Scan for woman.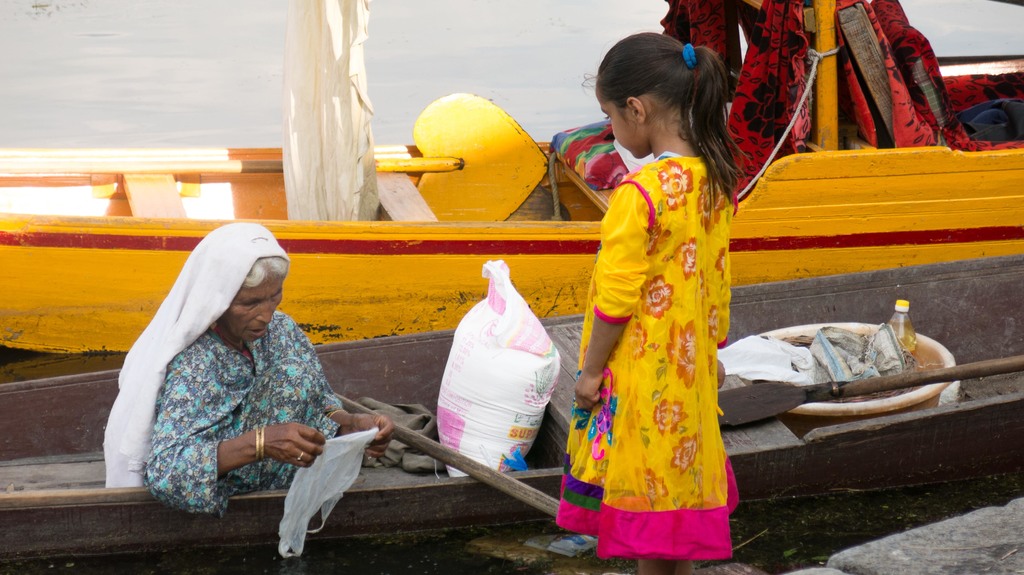
Scan result: bbox=[129, 220, 400, 519].
